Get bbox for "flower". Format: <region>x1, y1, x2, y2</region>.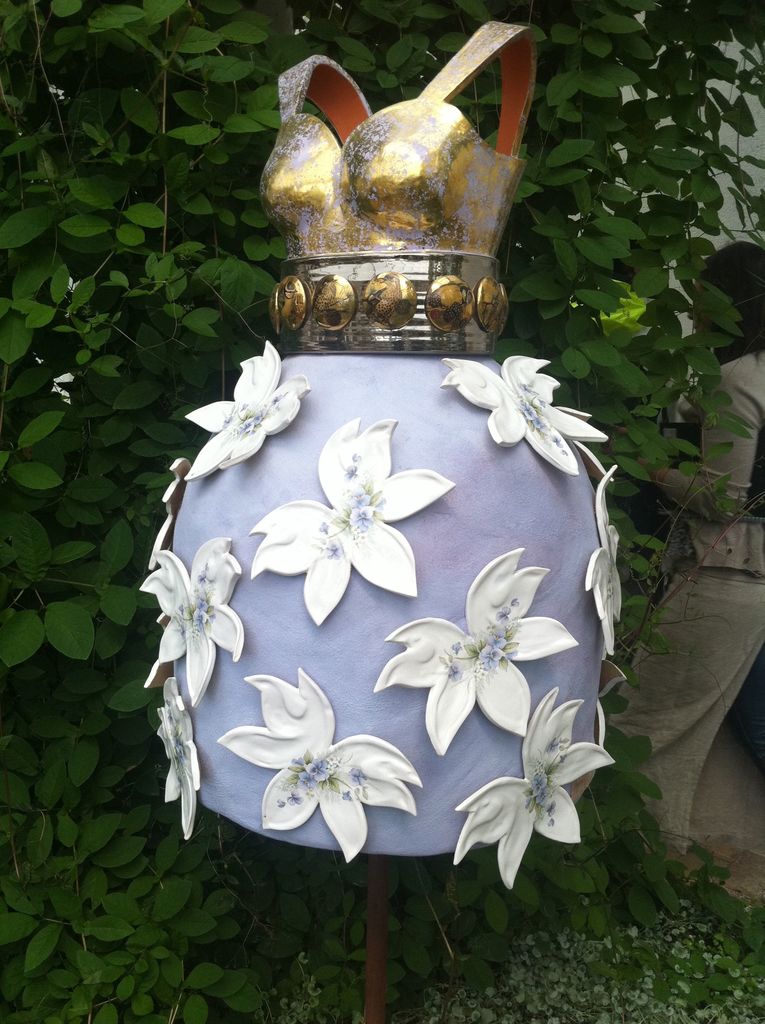
<region>215, 666, 424, 863</region>.
